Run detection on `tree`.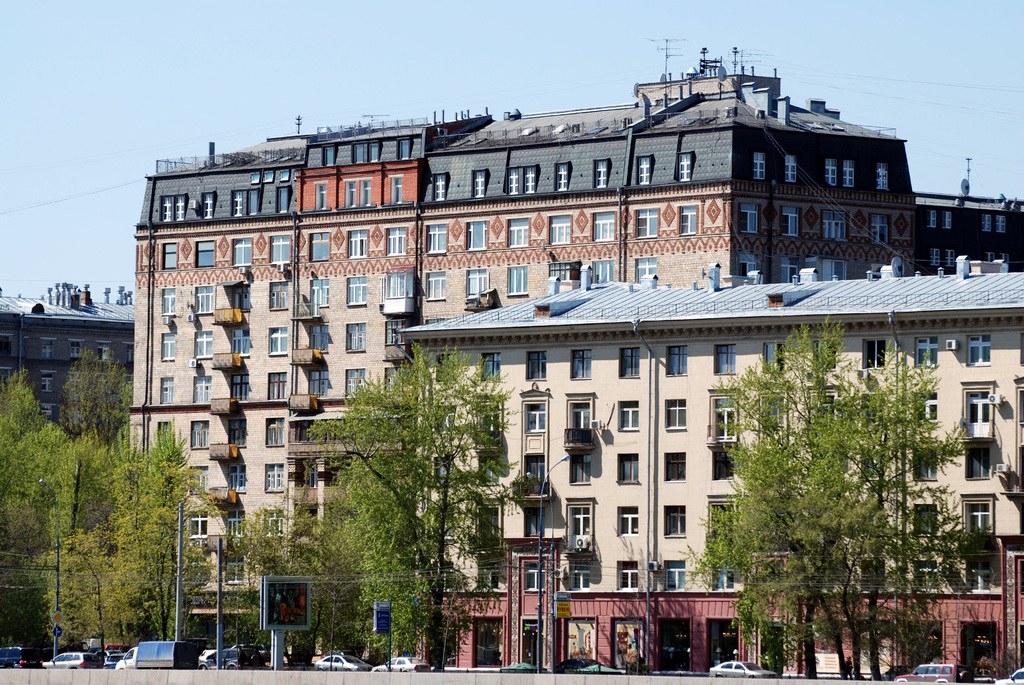
Result: (307, 324, 516, 638).
